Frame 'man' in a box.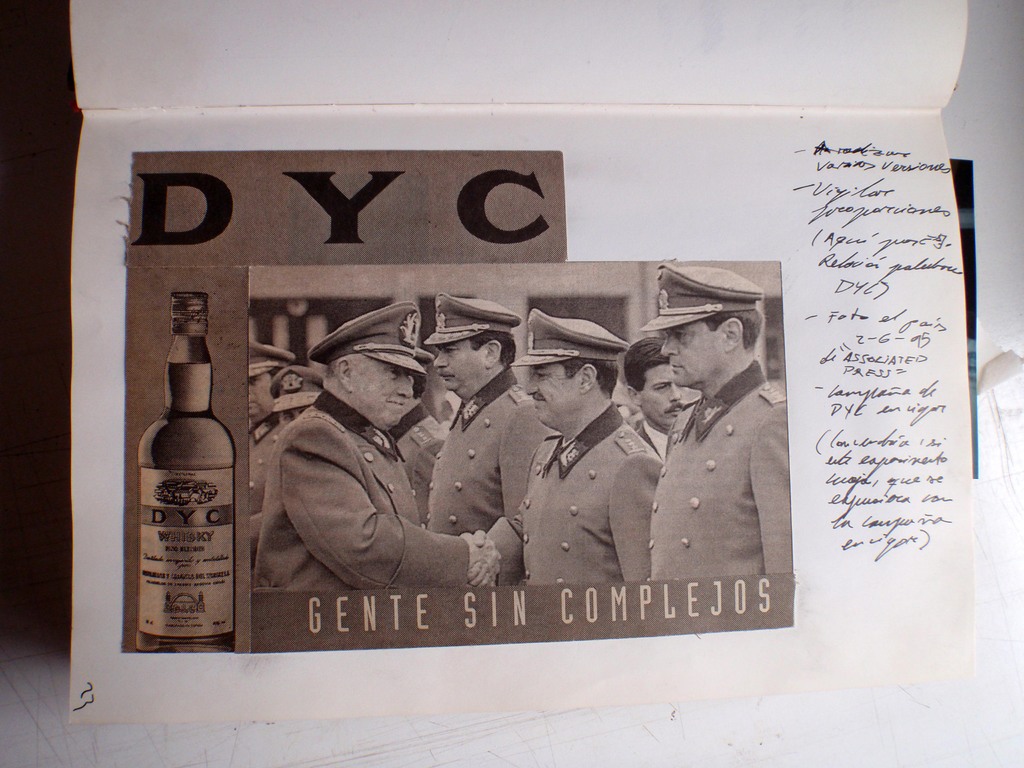
box=[234, 342, 285, 524].
